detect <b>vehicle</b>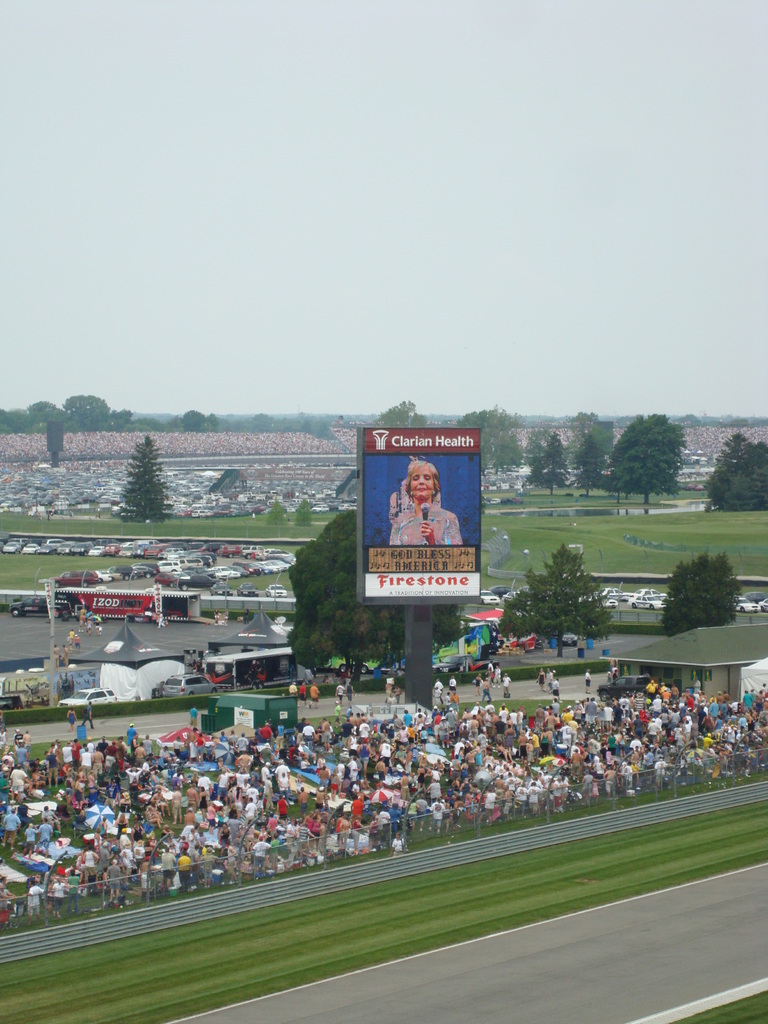
{"x1": 492, "y1": 584, "x2": 508, "y2": 594}
